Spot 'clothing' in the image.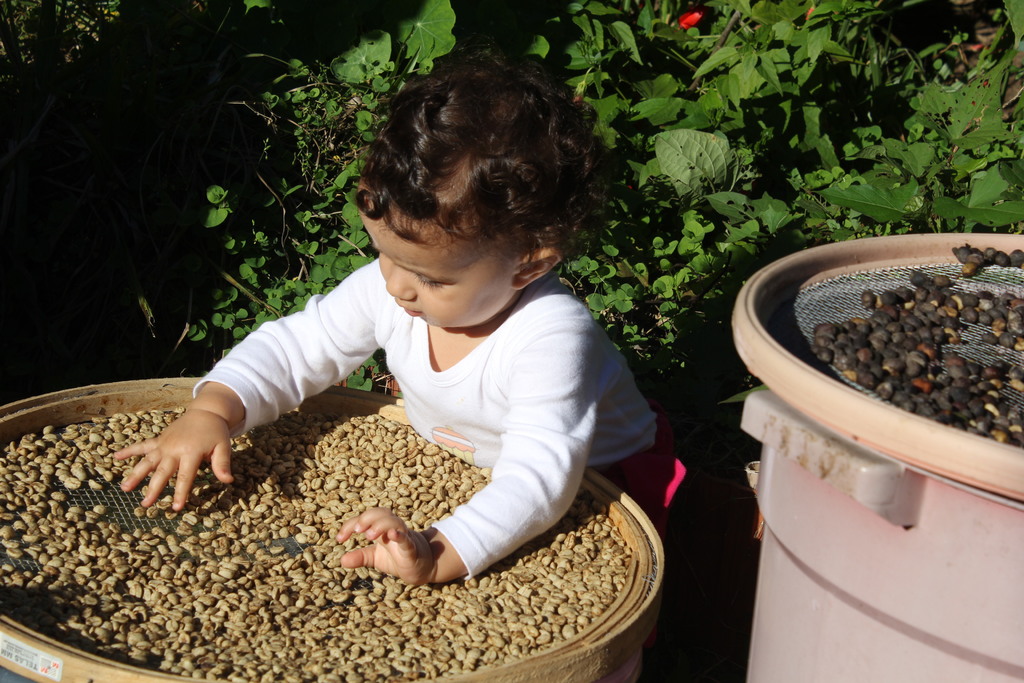
'clothing' found at box=[192, 250, 693, 575].
